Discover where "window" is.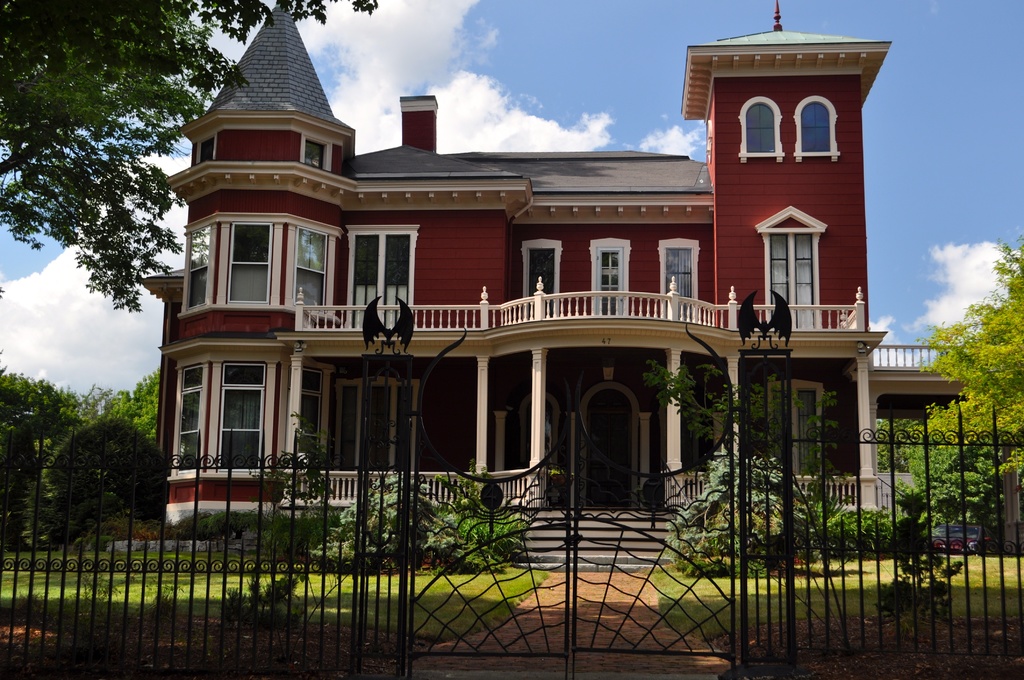
Discovered at [747, 99, 777, 156].
